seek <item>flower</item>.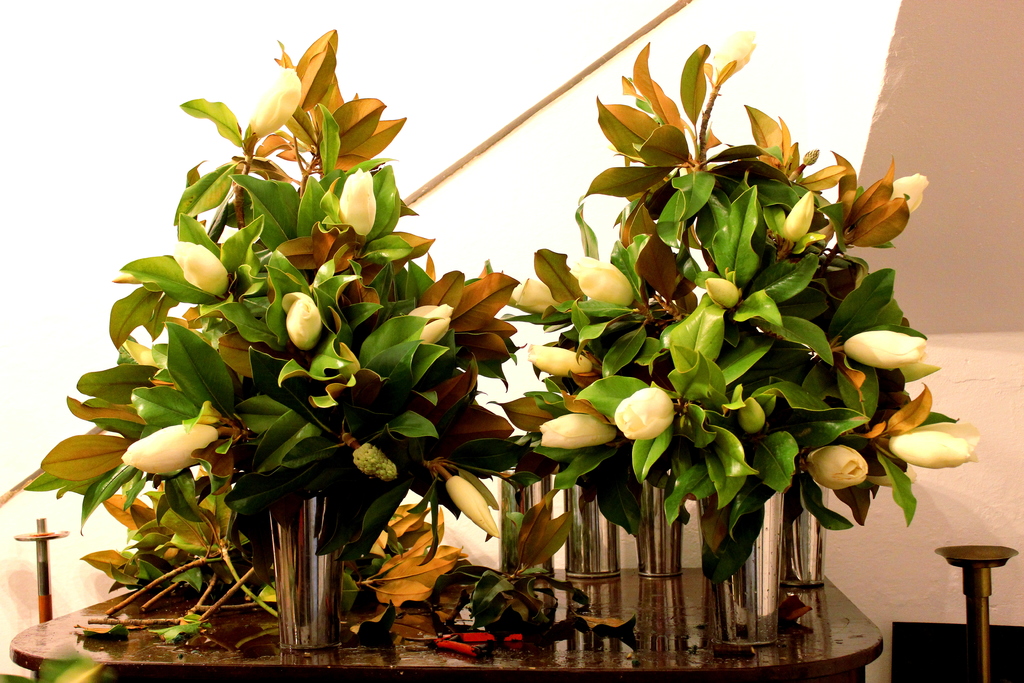
box(702, 278, 744, 310).
